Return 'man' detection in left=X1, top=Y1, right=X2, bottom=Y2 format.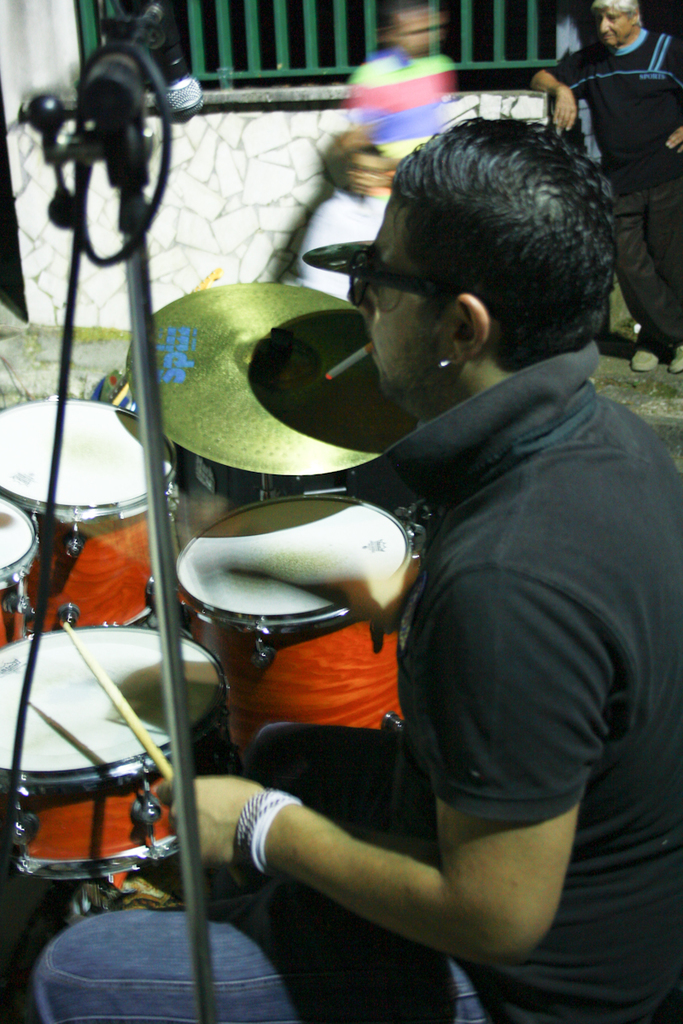
left=148, top=112, right=657, bottom=966.
